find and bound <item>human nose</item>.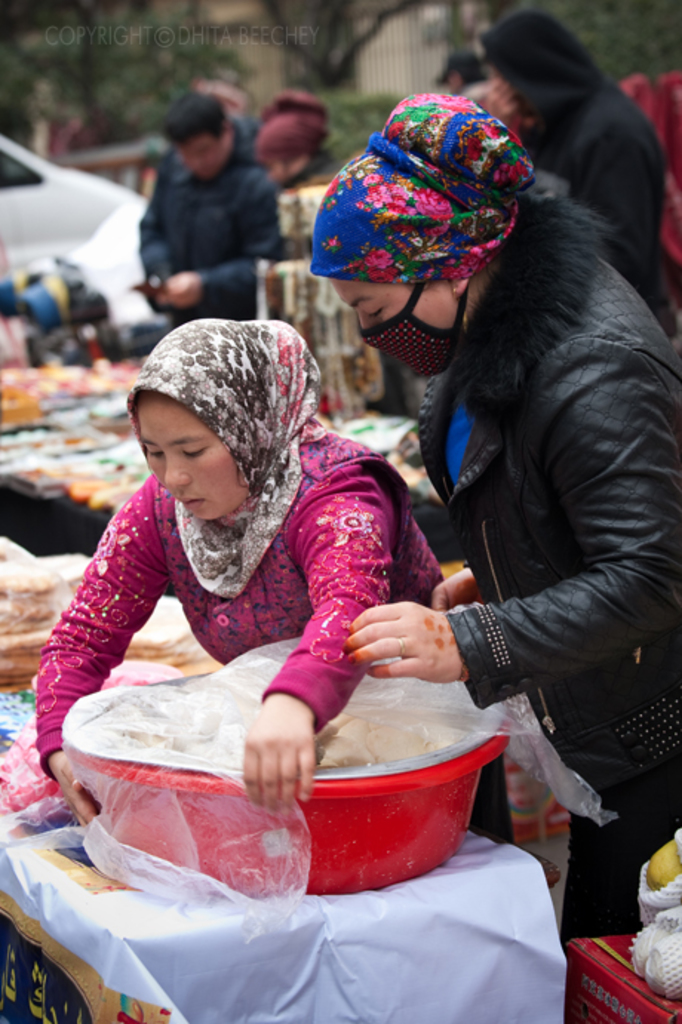
Bound: (356,316,380,332).
